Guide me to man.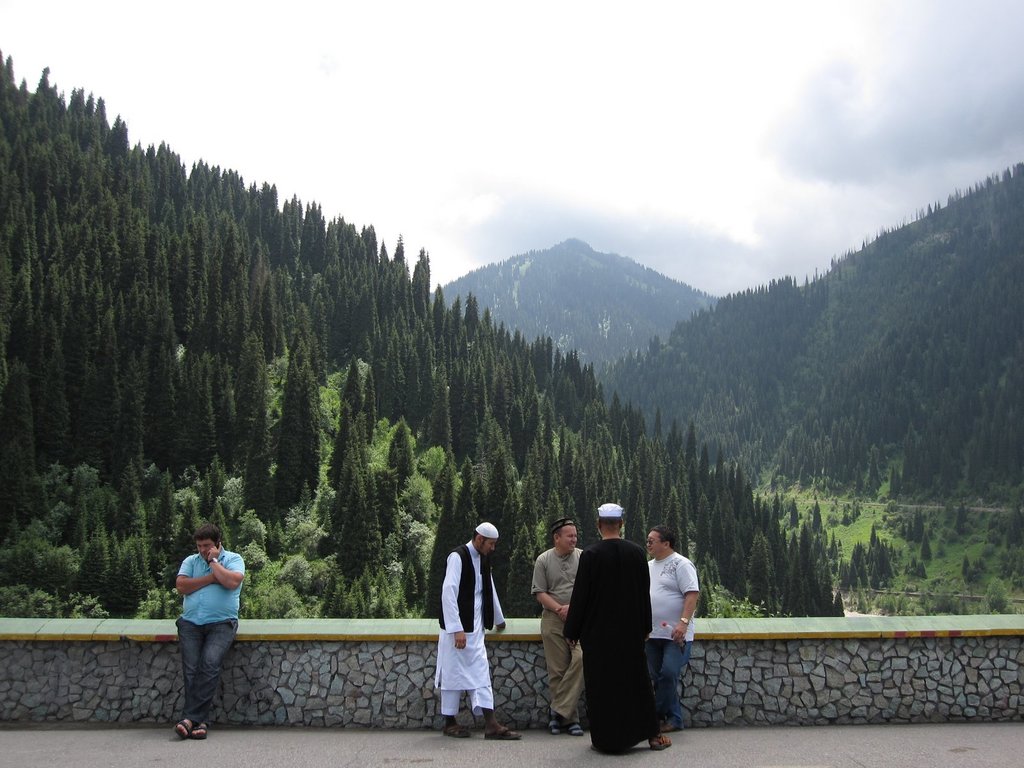
Guidance: (436,521,521,742).
